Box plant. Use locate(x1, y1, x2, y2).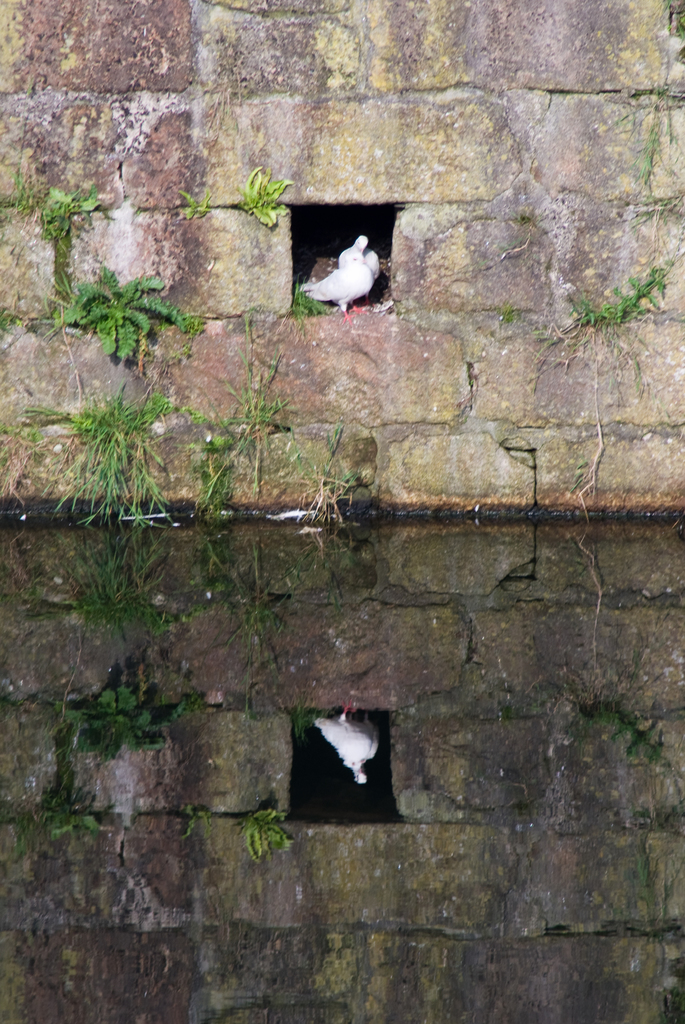
locate(40, 182, 109, 241).
